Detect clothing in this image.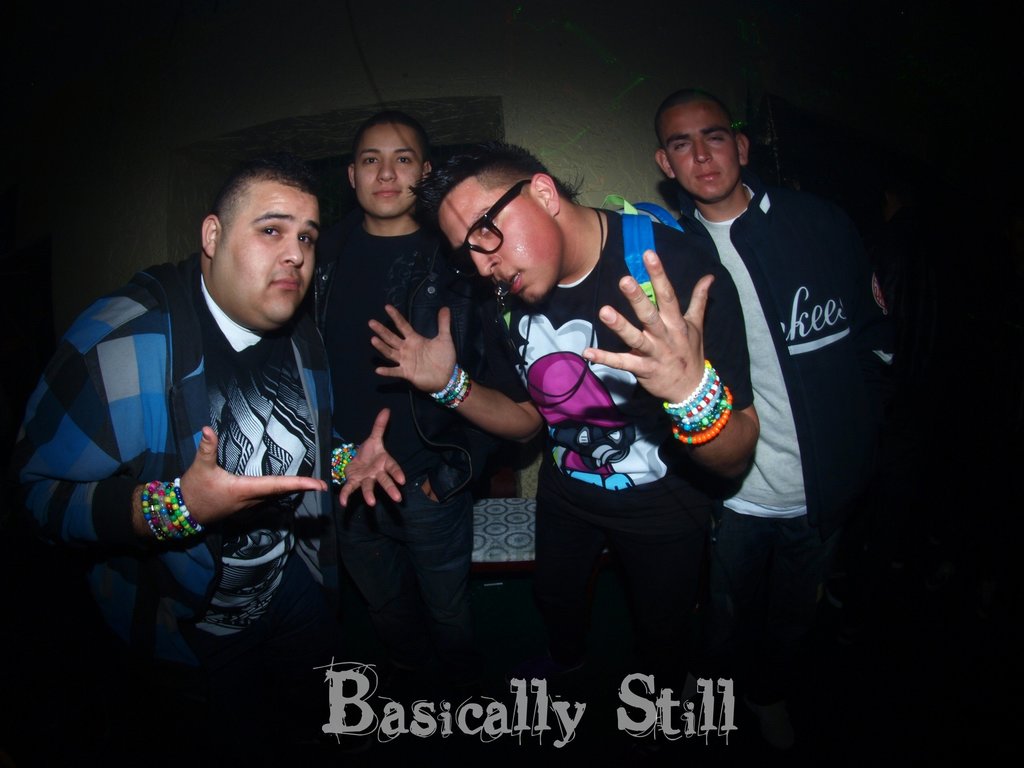
Detection: bbox=[321, 220, 496, 698].
